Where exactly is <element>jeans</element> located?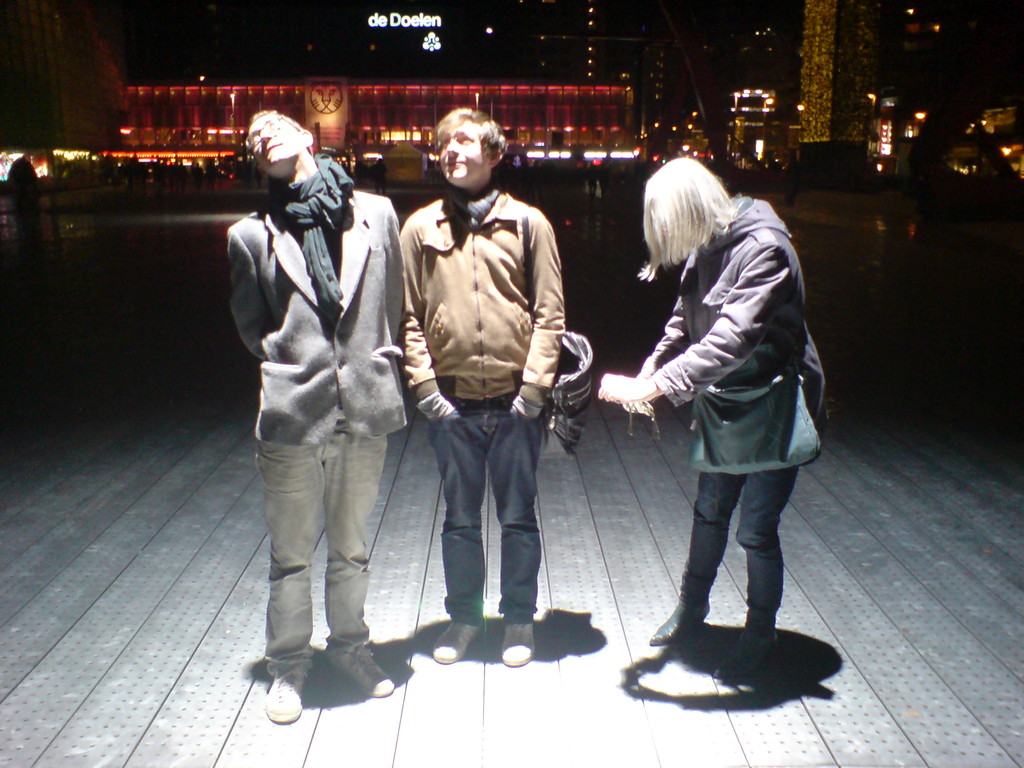
Its bounding box is bbox=(686, 463, 808, 639).
